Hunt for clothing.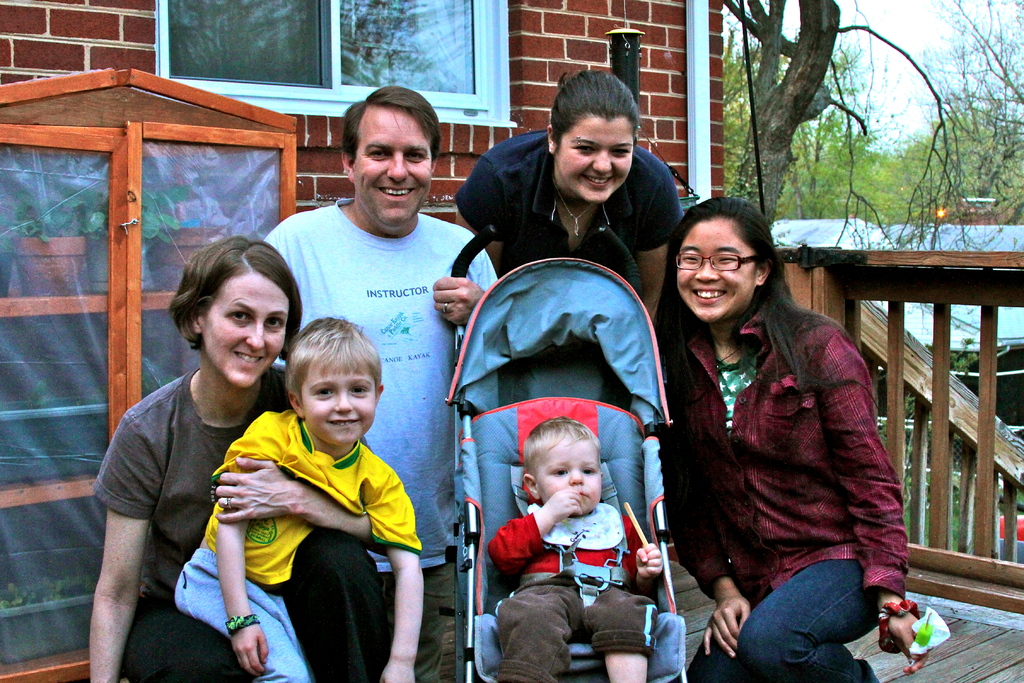
Hunted down at rect(454, 133, 684, 338).
